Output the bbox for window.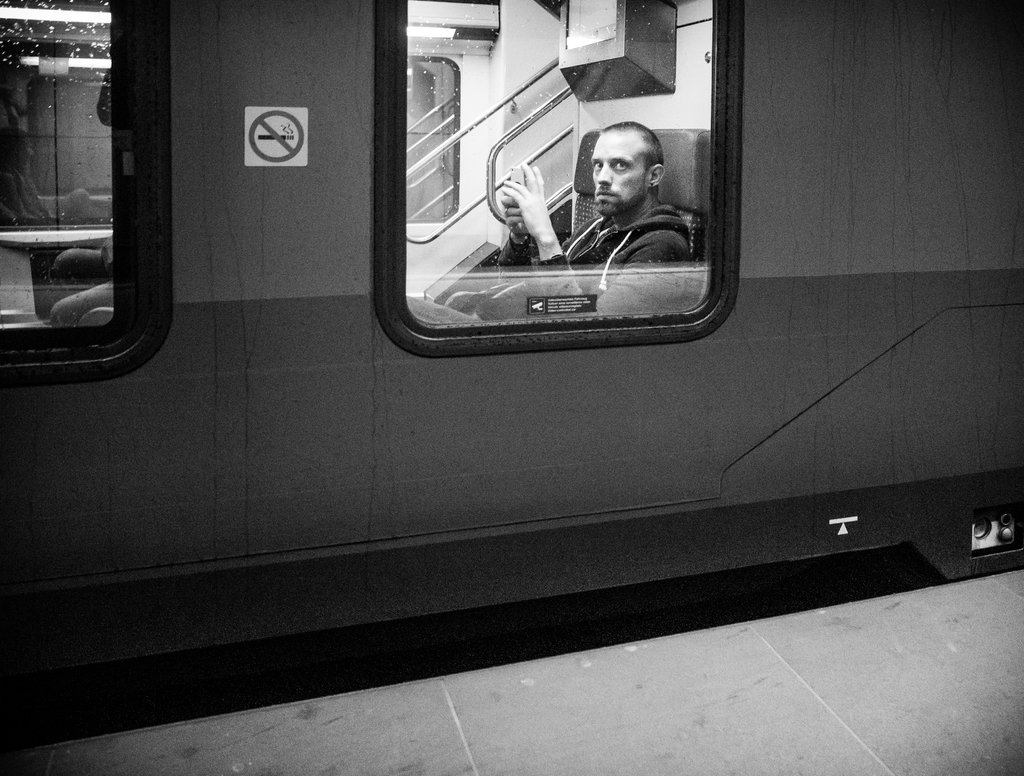
crop(374, 3, 744, 360).
